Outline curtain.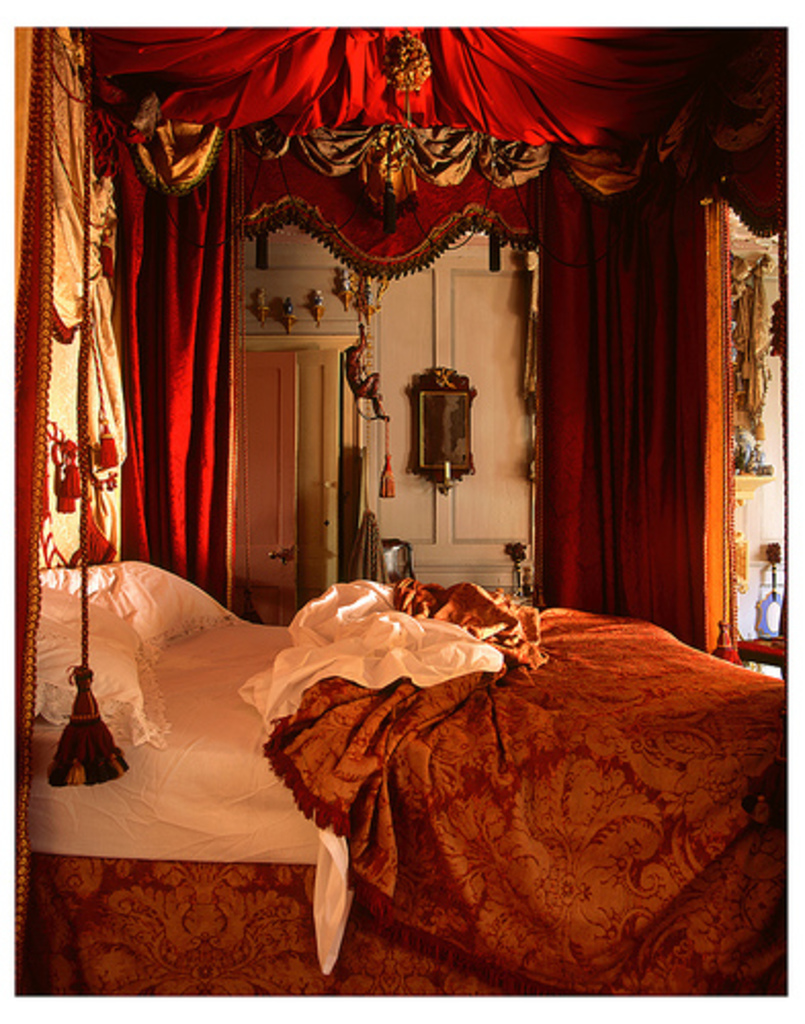
Outline: 61/16/785/240.
